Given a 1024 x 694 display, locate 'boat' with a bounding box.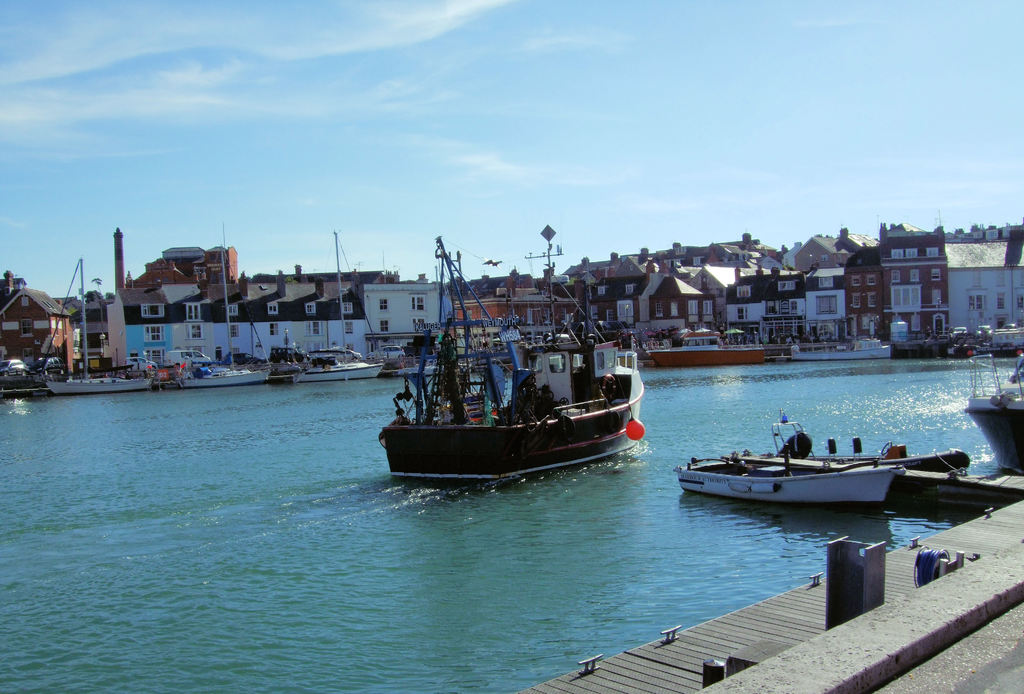
Located: left=772, top=427, right=971, bottom=469.
